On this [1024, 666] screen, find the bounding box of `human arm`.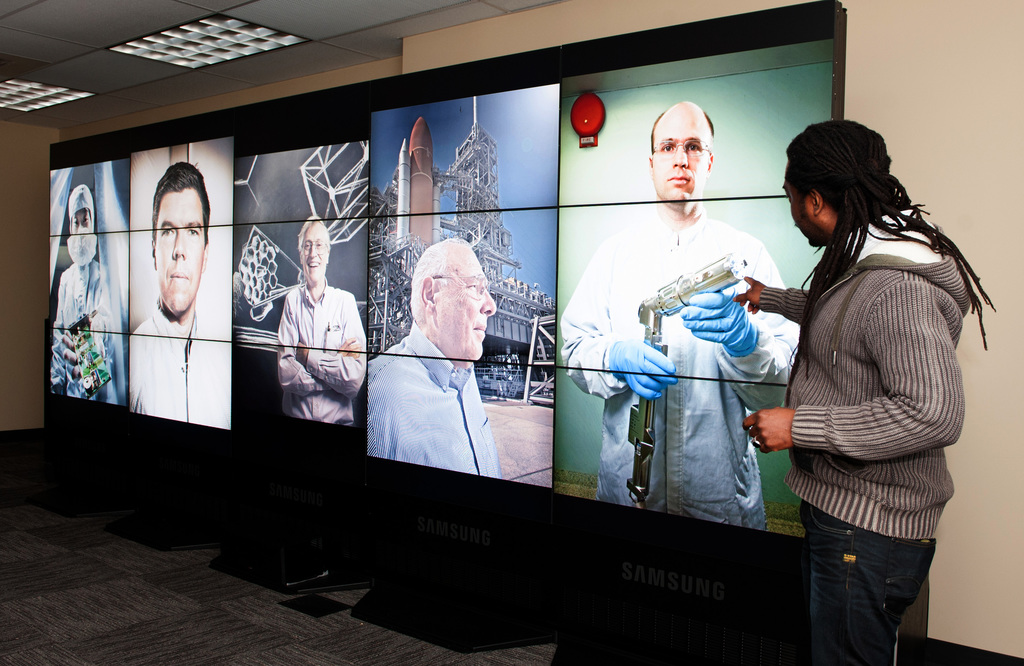
Bounding box: detection(302, 314, 376, 404).
